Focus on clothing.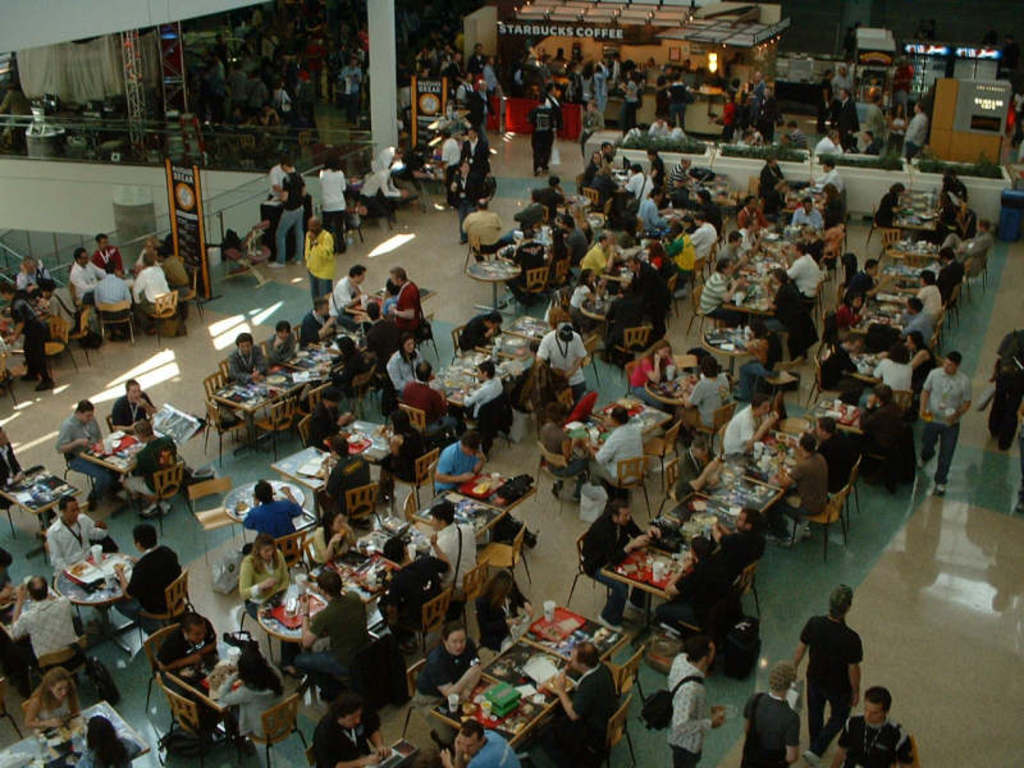
Focused at bbox=[47, 516, 106, 568].
